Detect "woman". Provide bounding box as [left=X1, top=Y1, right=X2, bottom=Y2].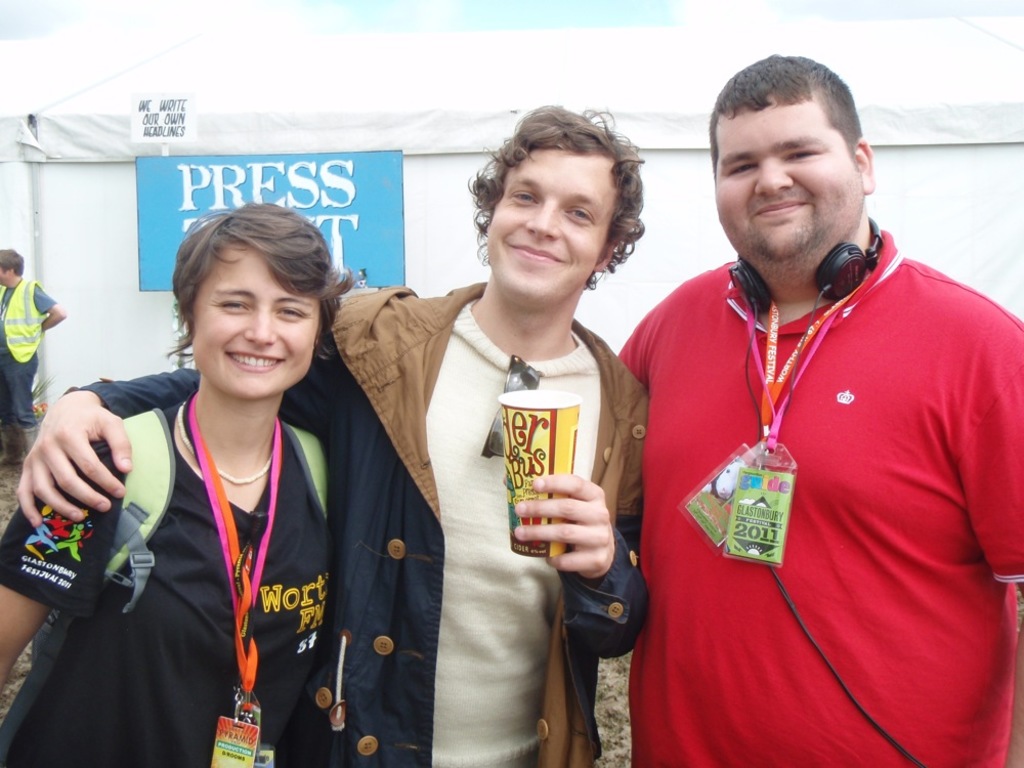
[left=0, top=202, right=356, bottom=764].
